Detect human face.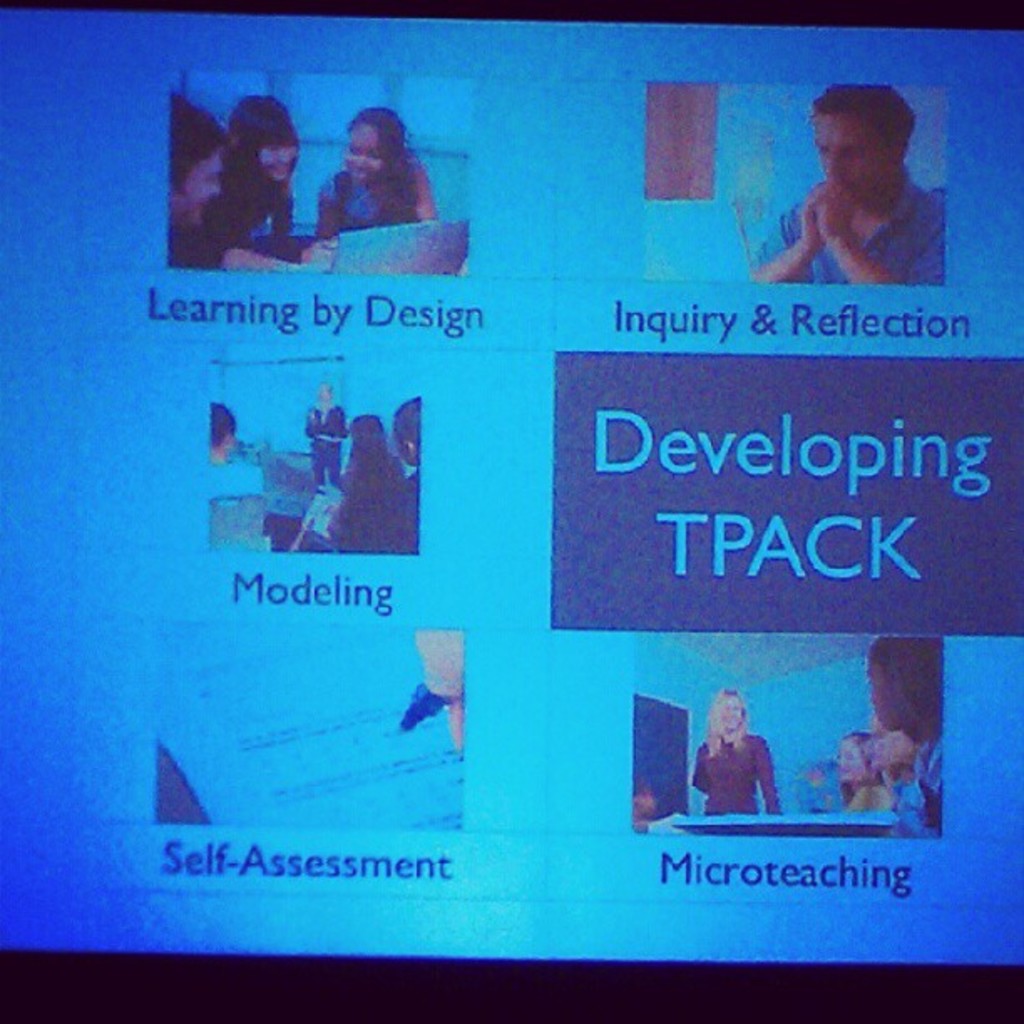
Detected at box=[268, 132, 293, 177].
